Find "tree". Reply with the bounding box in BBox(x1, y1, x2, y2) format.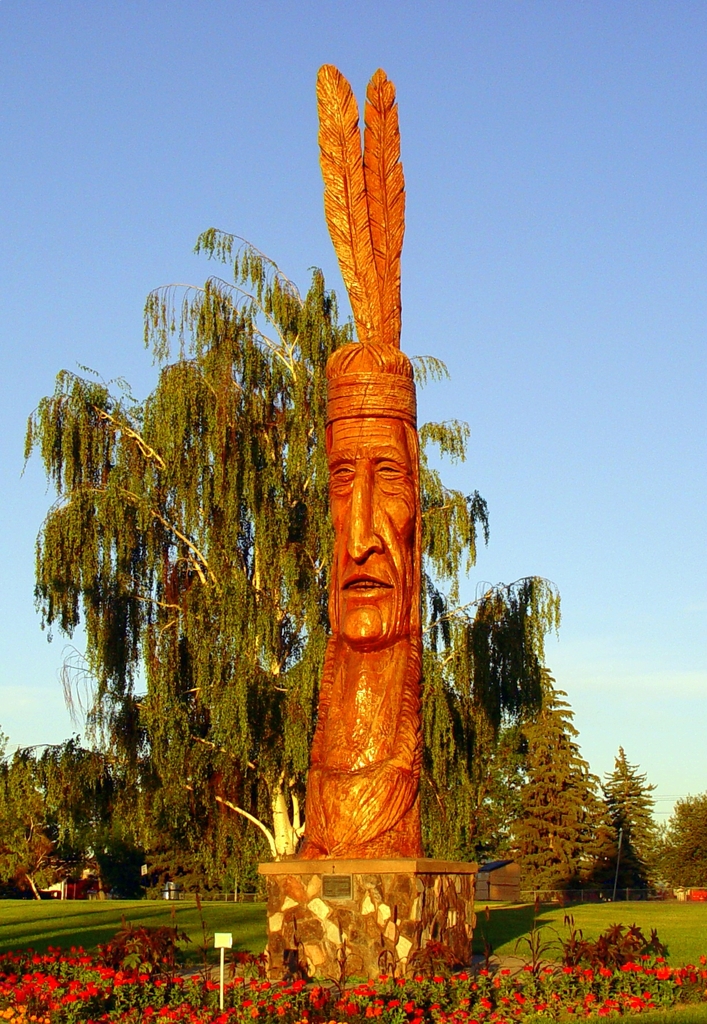
BBox(0, 207, 566, 861).
